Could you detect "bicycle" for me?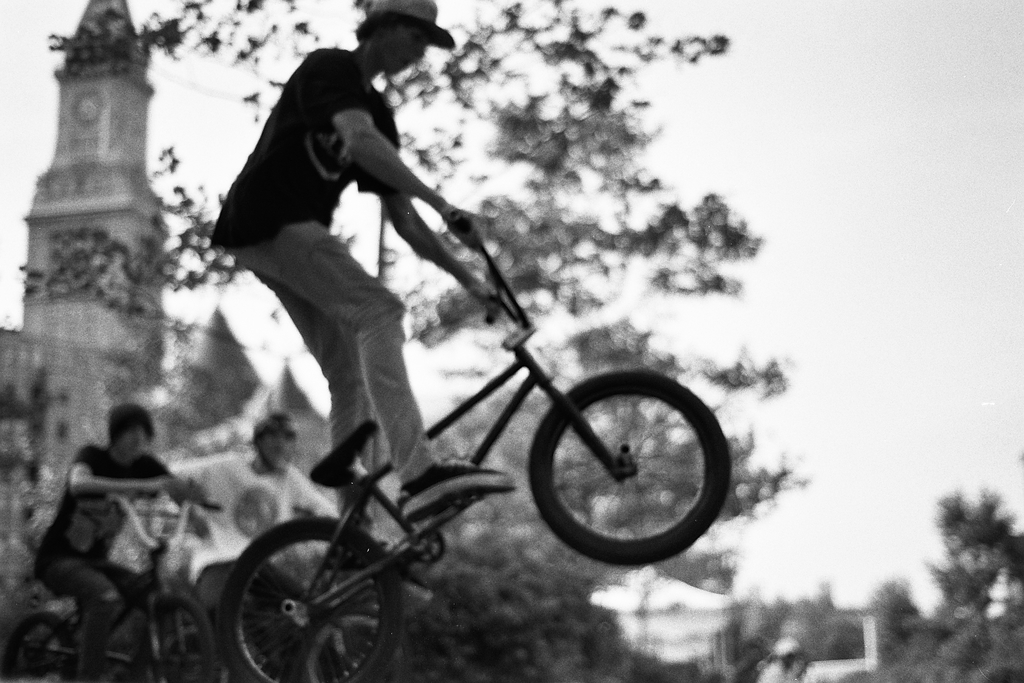
Detection result: (164,236,721,650).
